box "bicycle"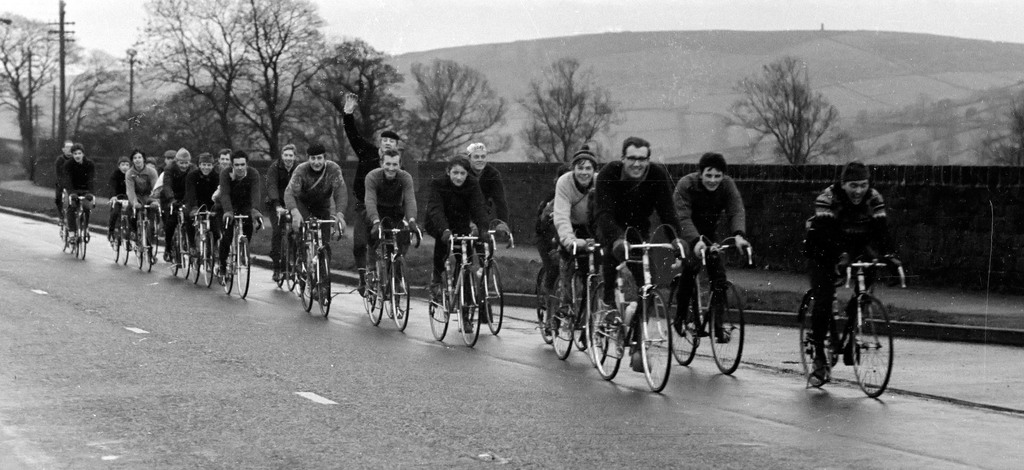
(168,204,188,278)
